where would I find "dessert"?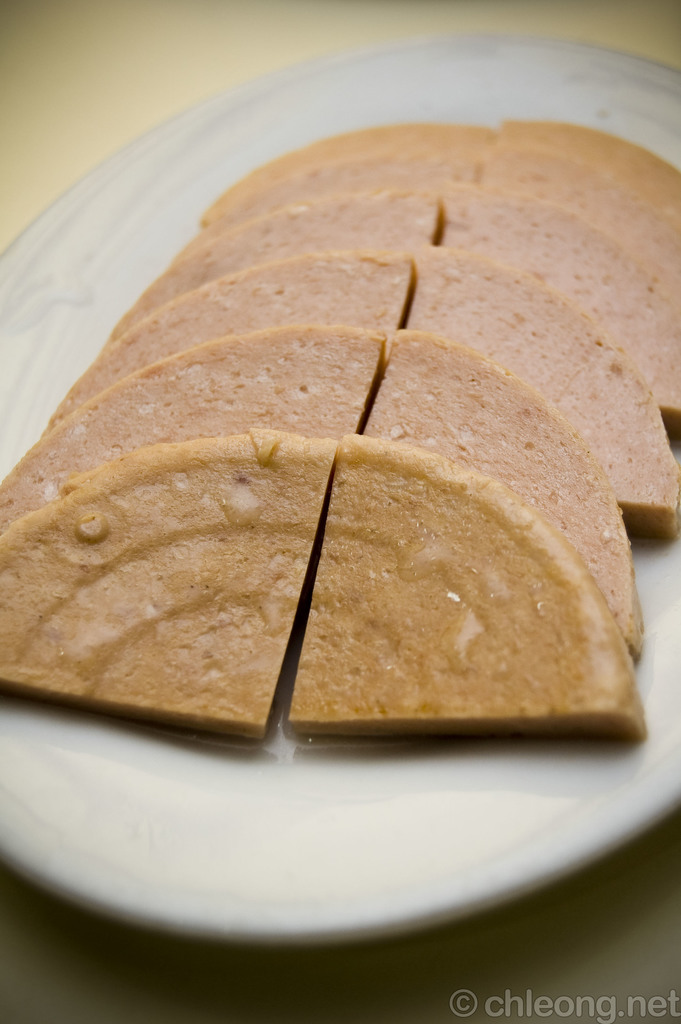
At <bbox>0, 426, 336, 745</bbox>.
